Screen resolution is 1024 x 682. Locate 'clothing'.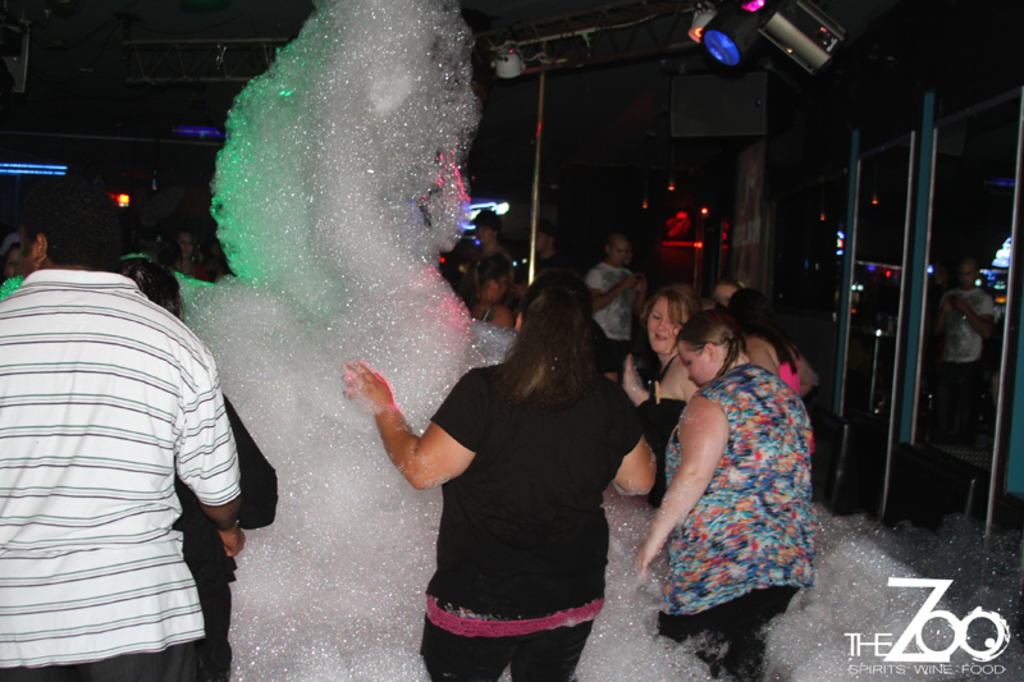
x1=627 y1=349 x2=692 y2=504.
